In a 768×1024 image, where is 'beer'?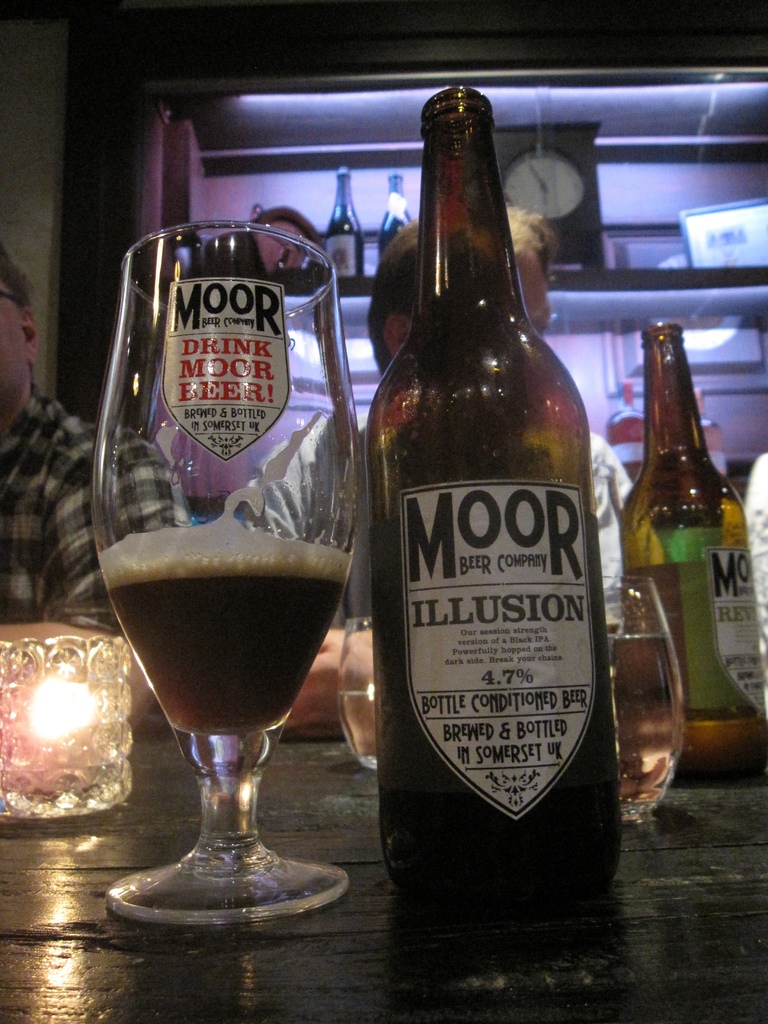
pyautogui.locateOnScreen(647, 314, 767, 794).
